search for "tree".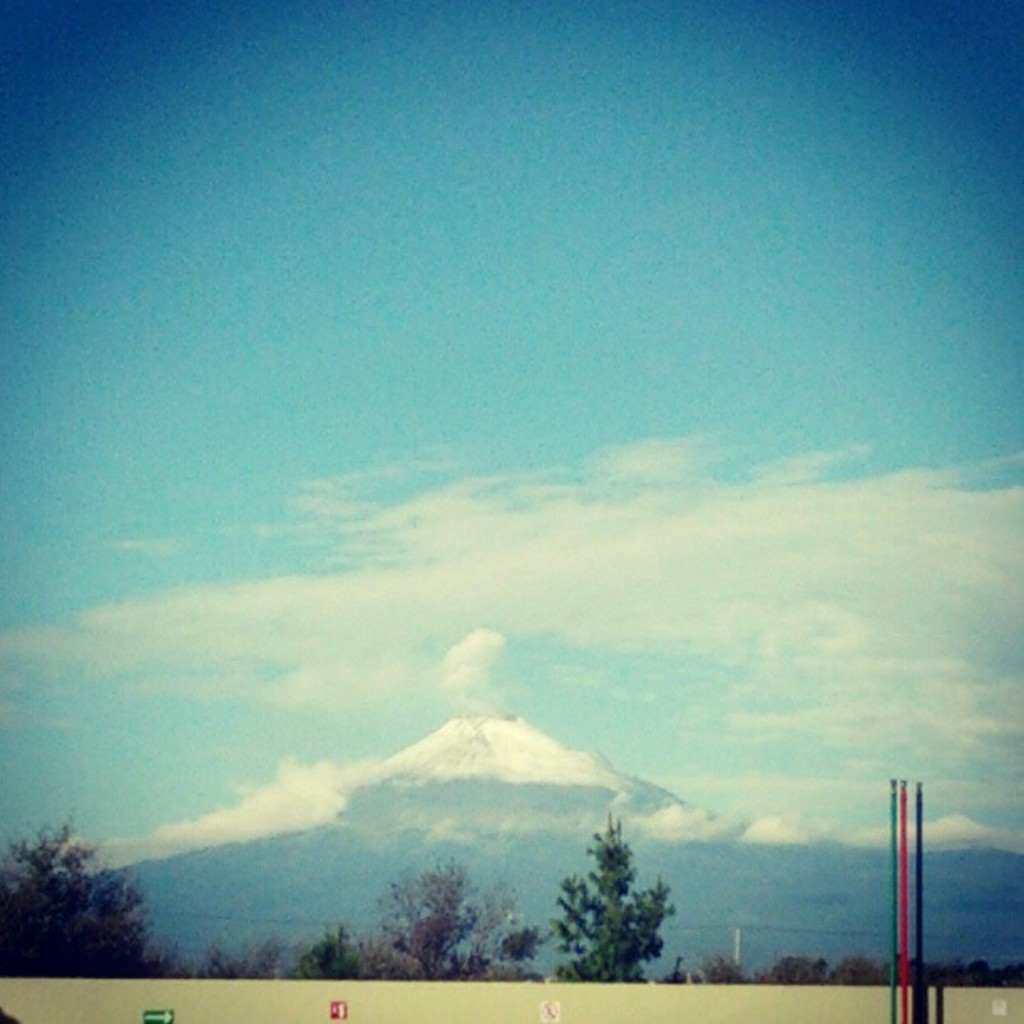
Found at [683,952,748,982].
